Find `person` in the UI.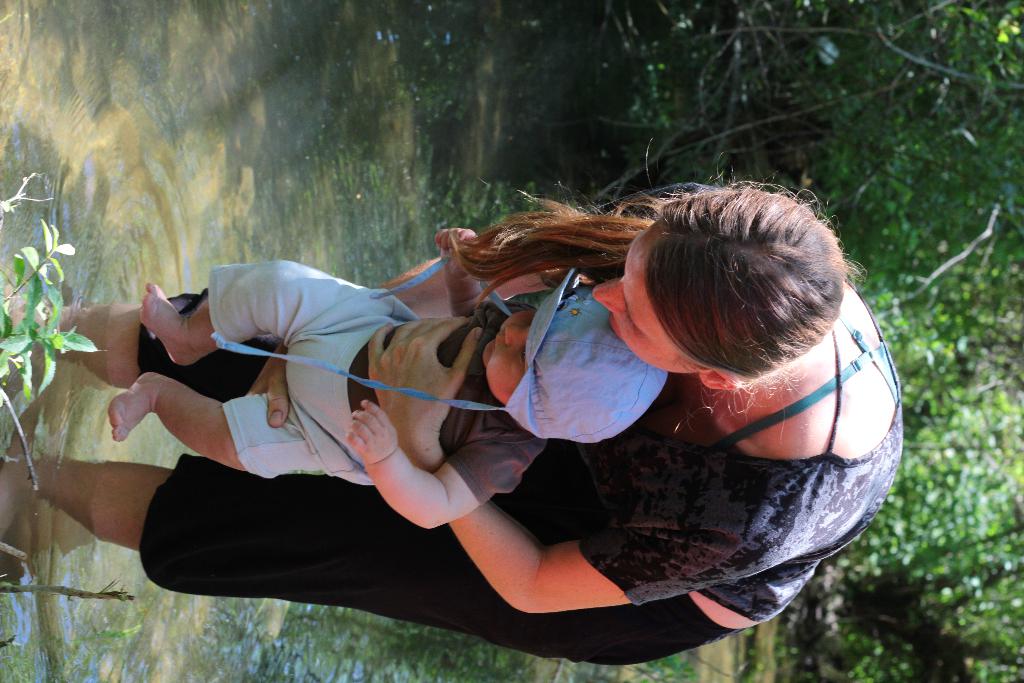
UI element at <box>4,138,903,666</box>.
